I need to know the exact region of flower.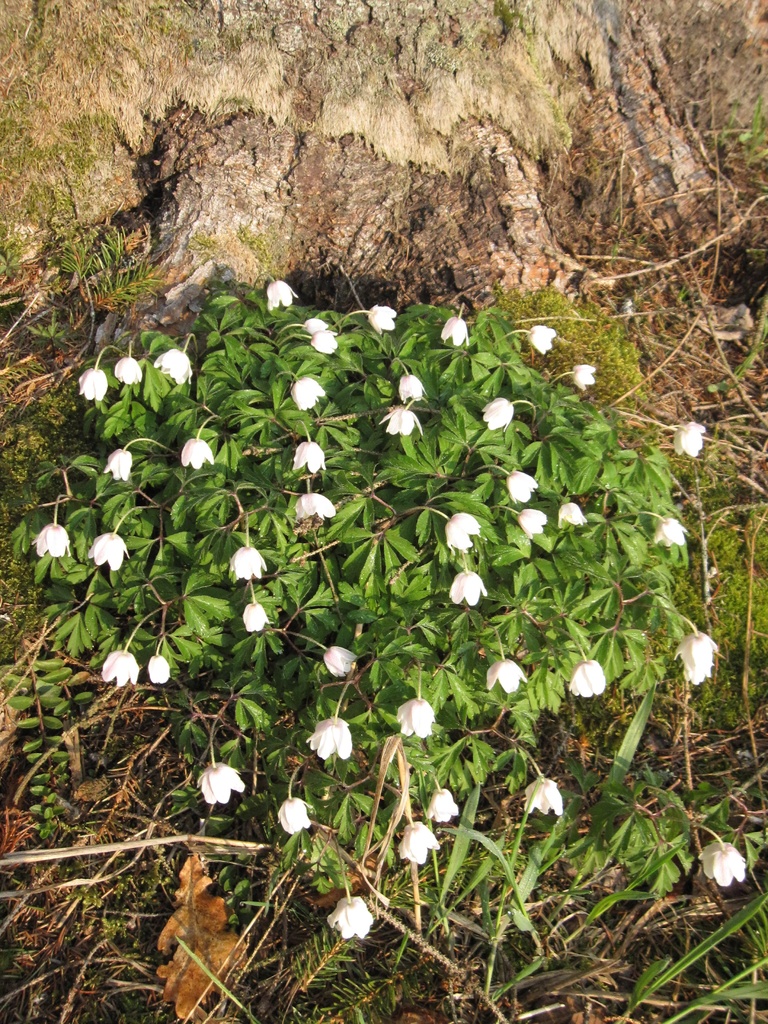
Region: 153,348,193,386.
